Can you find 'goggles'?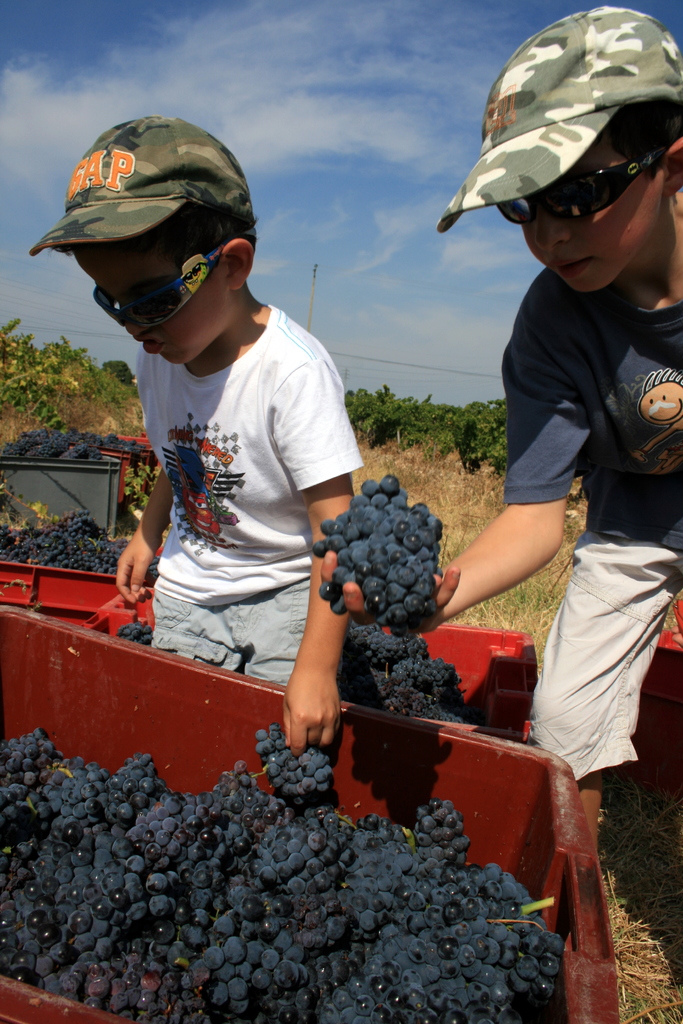
Yes, bounding box: {"x1": 492, "y1": 134, "x2": 677, "y2": 232}.
